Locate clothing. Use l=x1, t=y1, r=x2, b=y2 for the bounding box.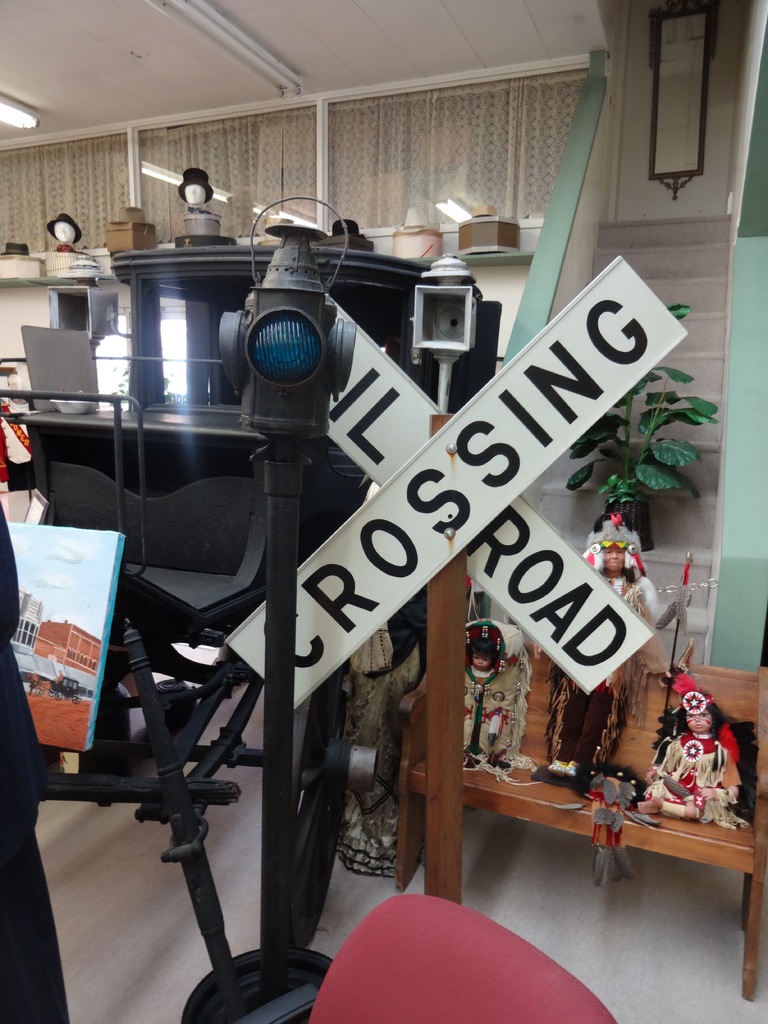
l=472, t=669, r=490, b=684.
